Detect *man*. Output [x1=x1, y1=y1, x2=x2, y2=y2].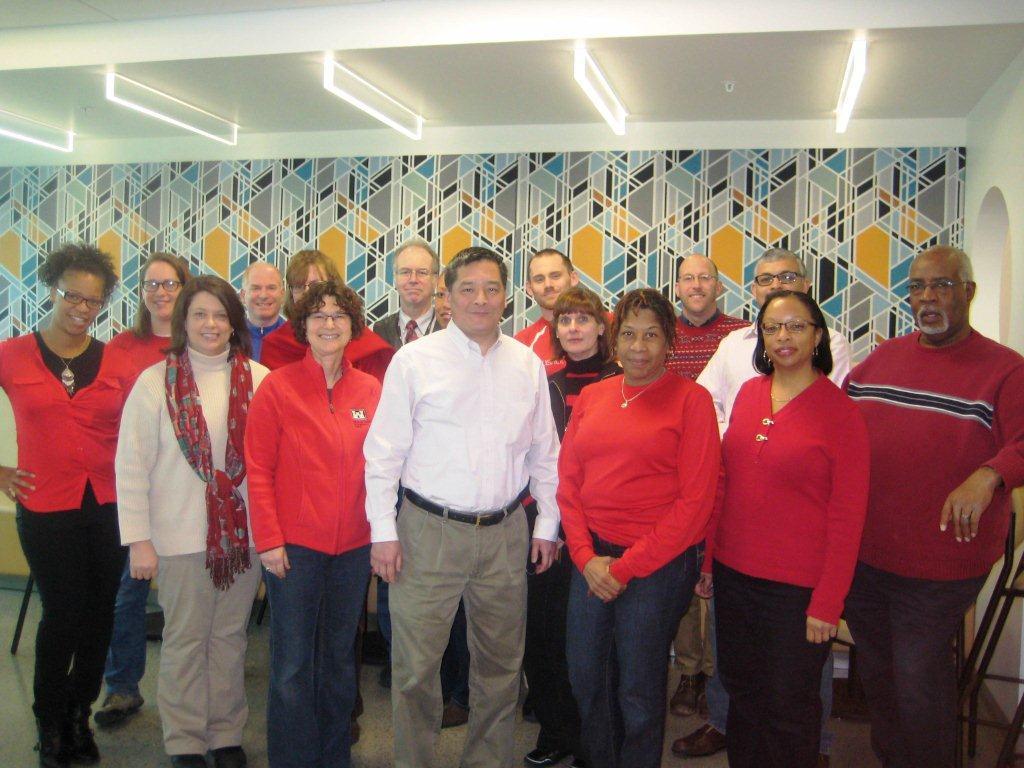
[x1=662, y1=251, x2=755, y2=719].
